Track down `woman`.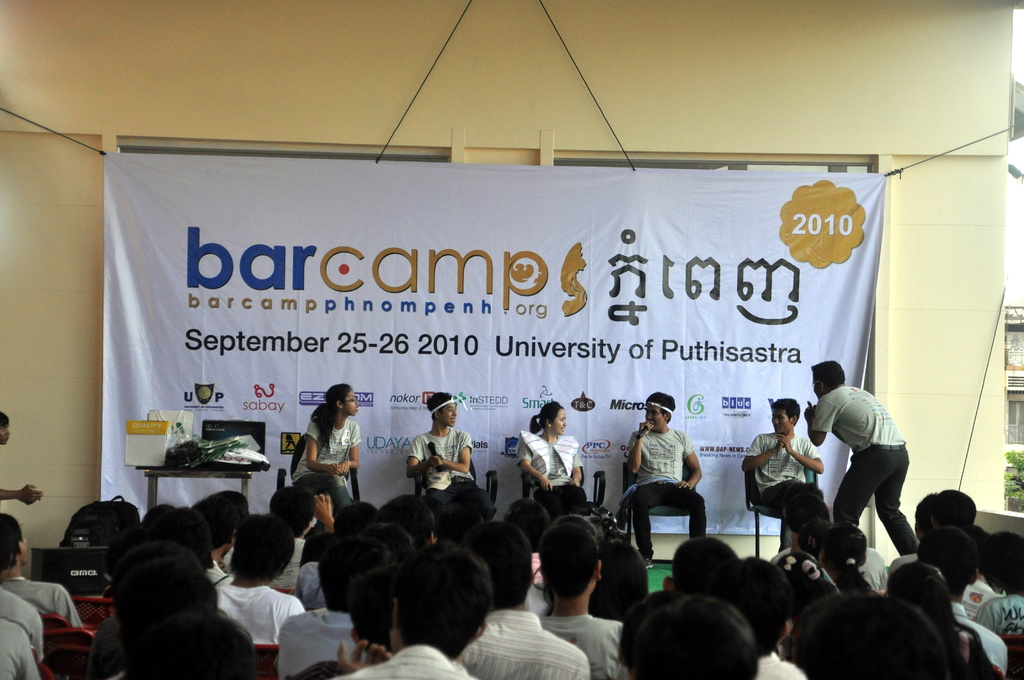
Tracked to bbox=(283, 386, 367, 544).
